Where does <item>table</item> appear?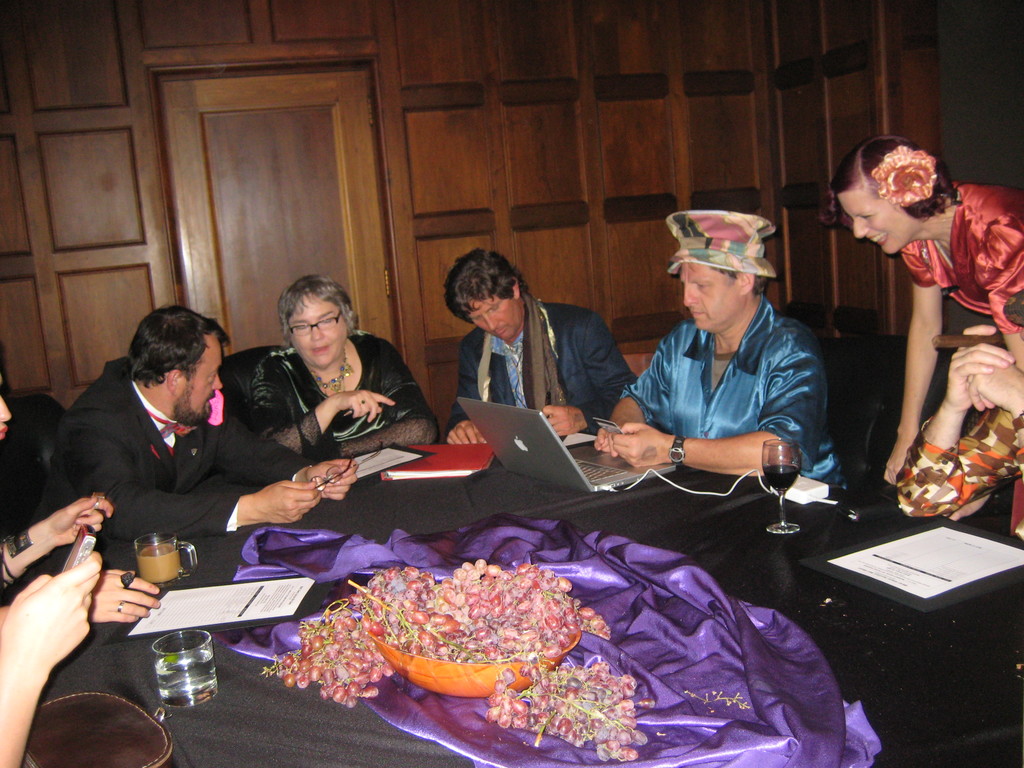
Appears at pyautogui.locateOnScreen(0, 433, 1023, 767).
